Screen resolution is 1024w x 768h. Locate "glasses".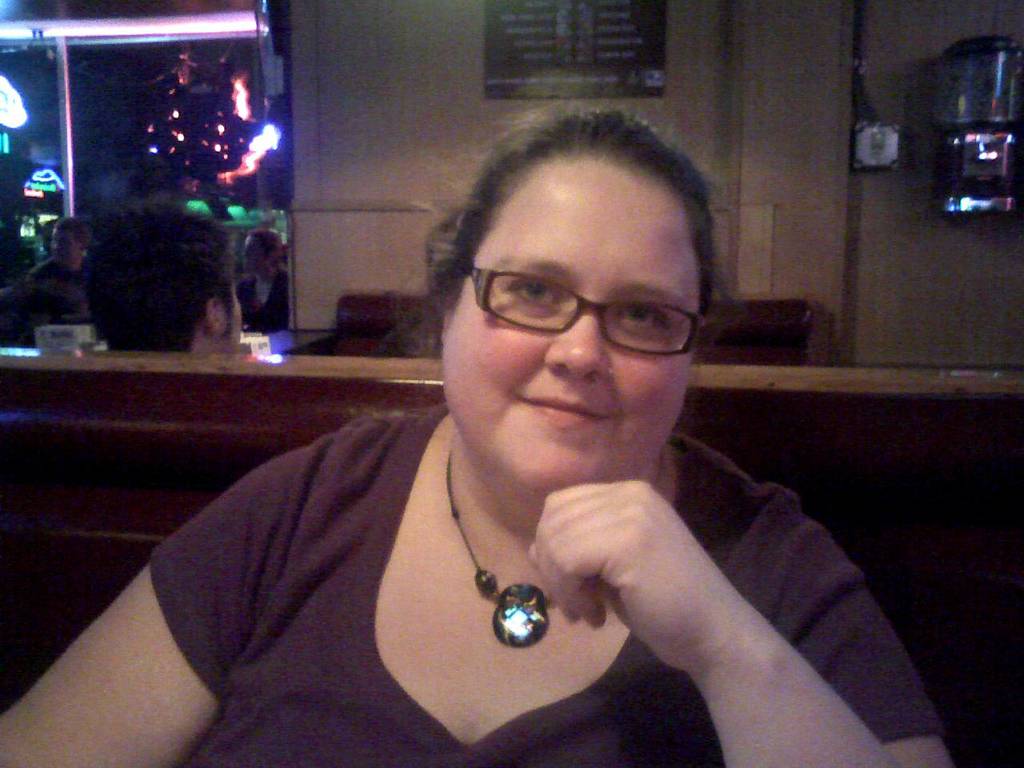
bbox=(462, 262, 699, 366).
